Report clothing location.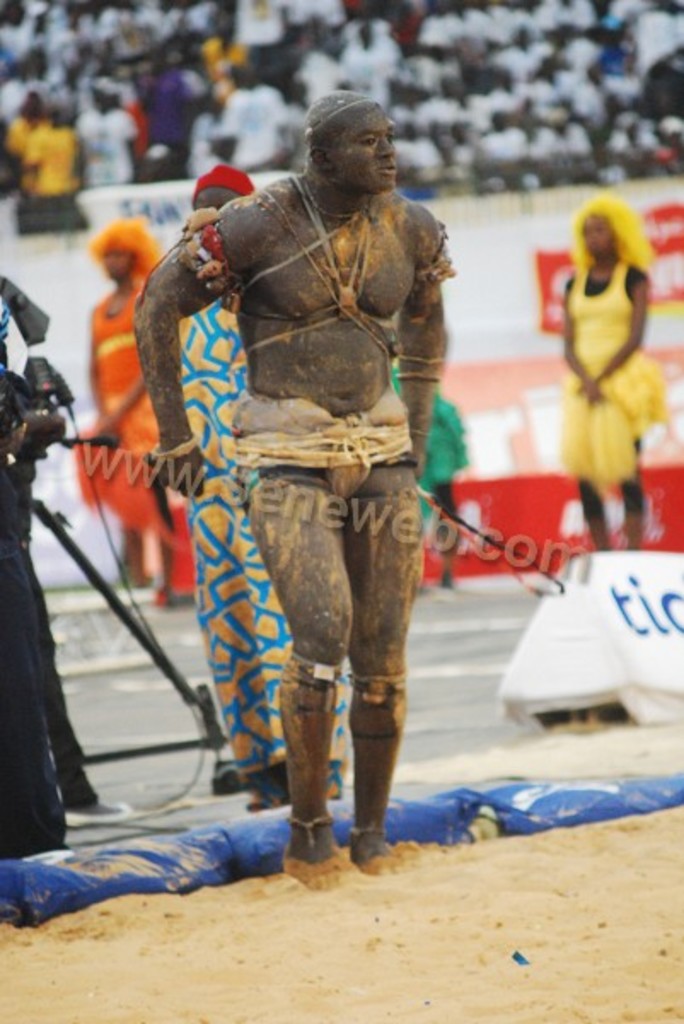
Report: (left=0, top=114, right=44, bottom=196).
